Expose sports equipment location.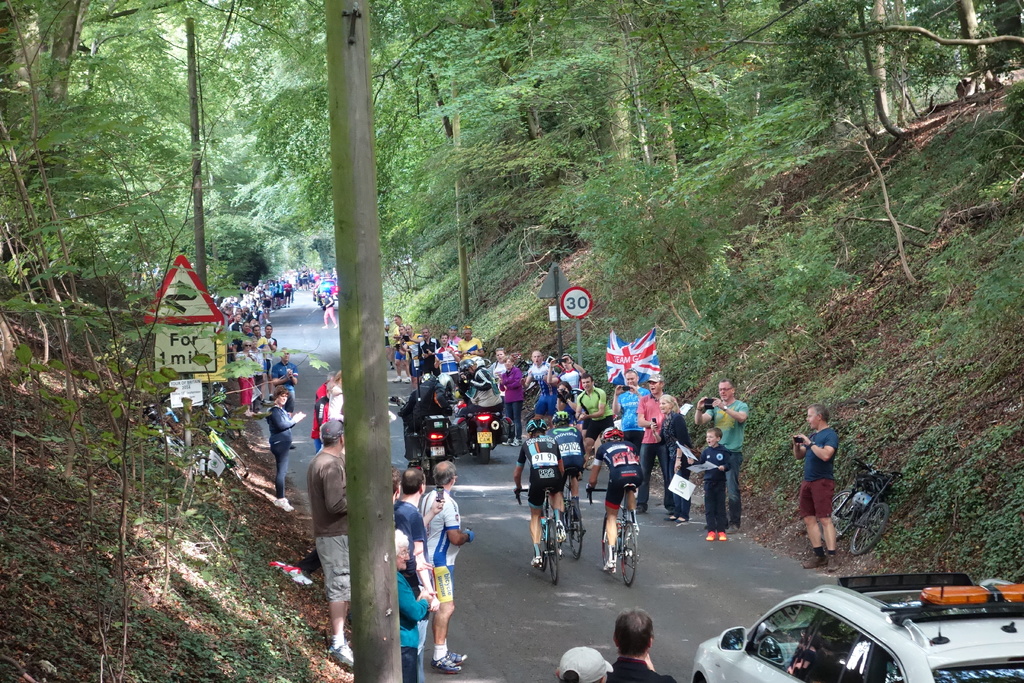
Exposed at (x1=516, y1=486, x2=563, y2=580).
